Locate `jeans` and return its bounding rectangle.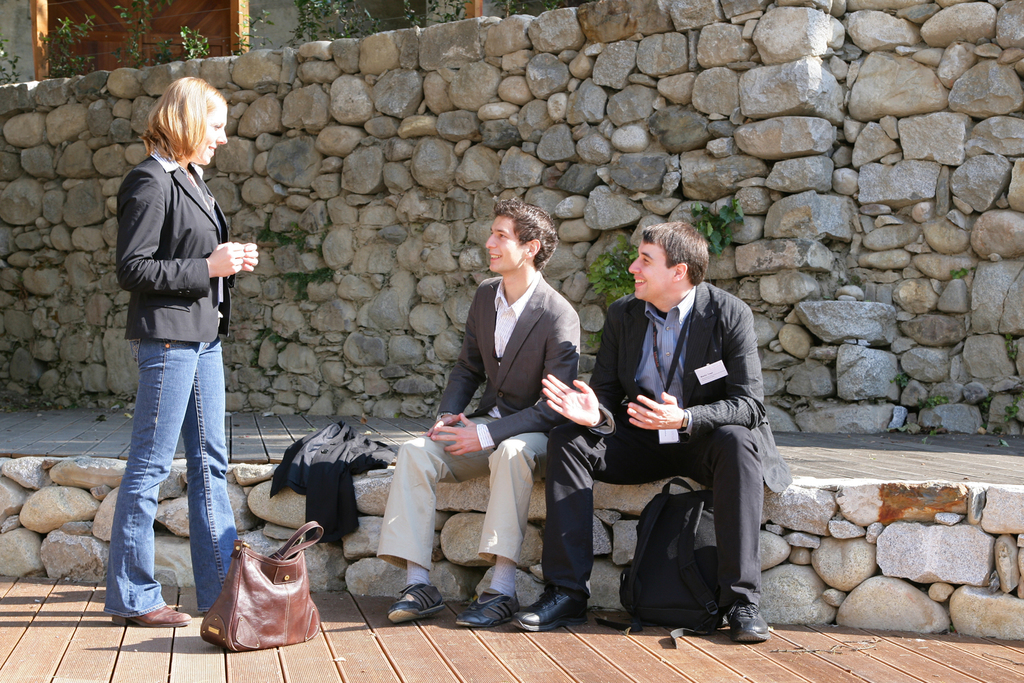
locate(95, 332, 238, 624).
